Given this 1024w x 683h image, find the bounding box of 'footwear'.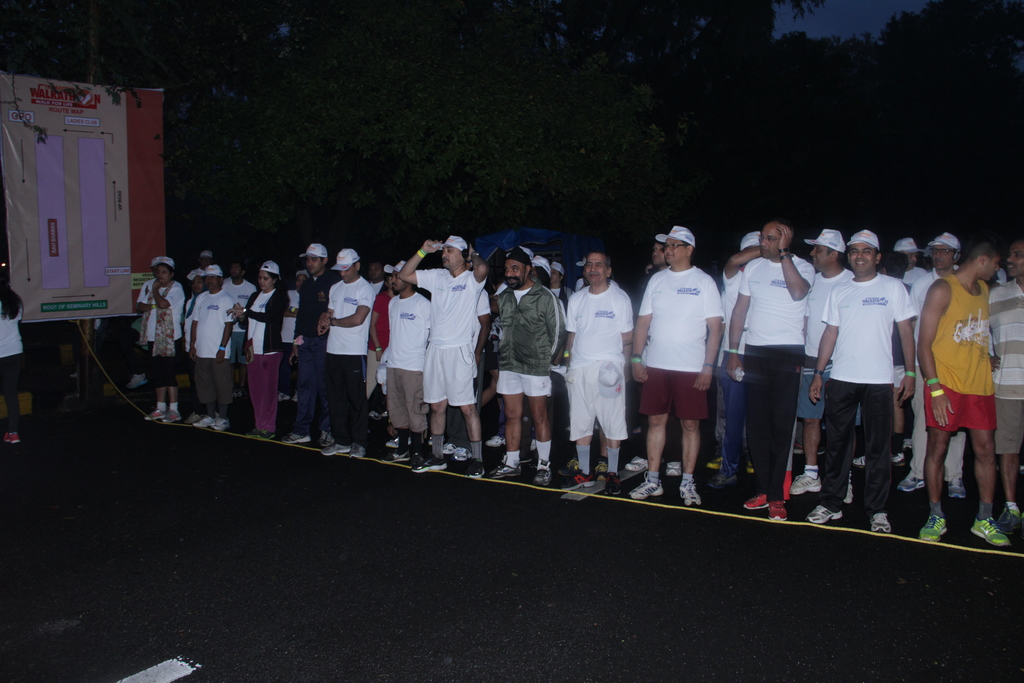
x1=446, y1=442, x2=454, y2=452.
